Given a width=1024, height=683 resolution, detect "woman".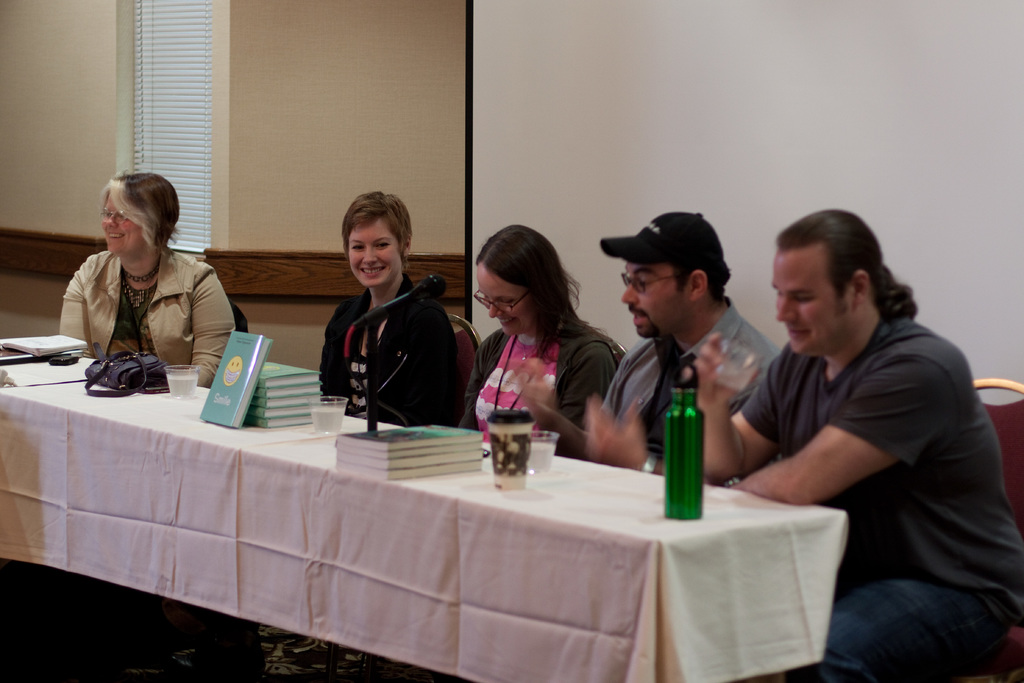
[left=442, top=228, right=644, bottom=484].
